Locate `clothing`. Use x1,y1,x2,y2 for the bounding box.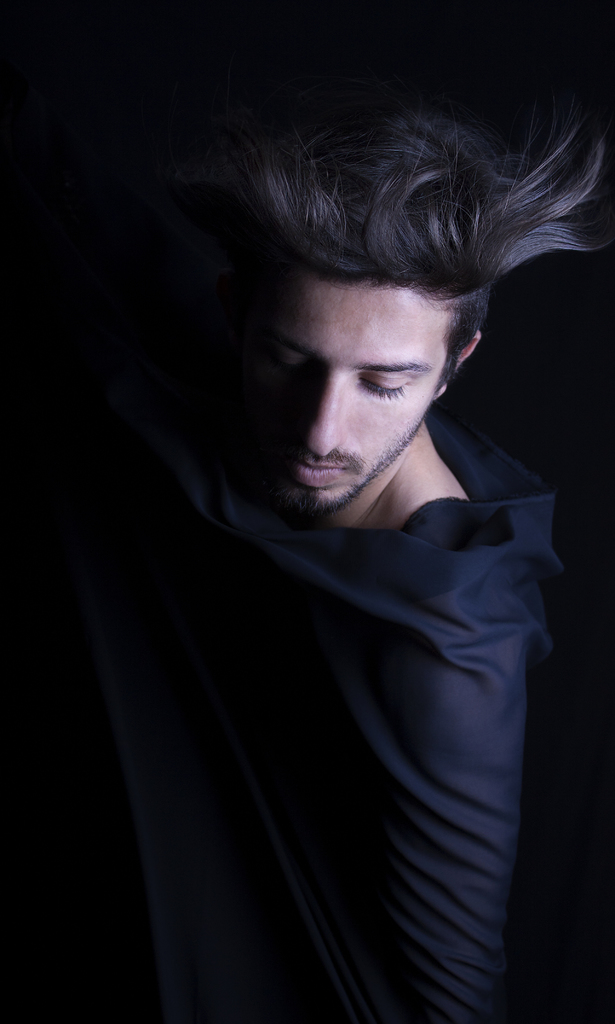
136,380,576,970.
